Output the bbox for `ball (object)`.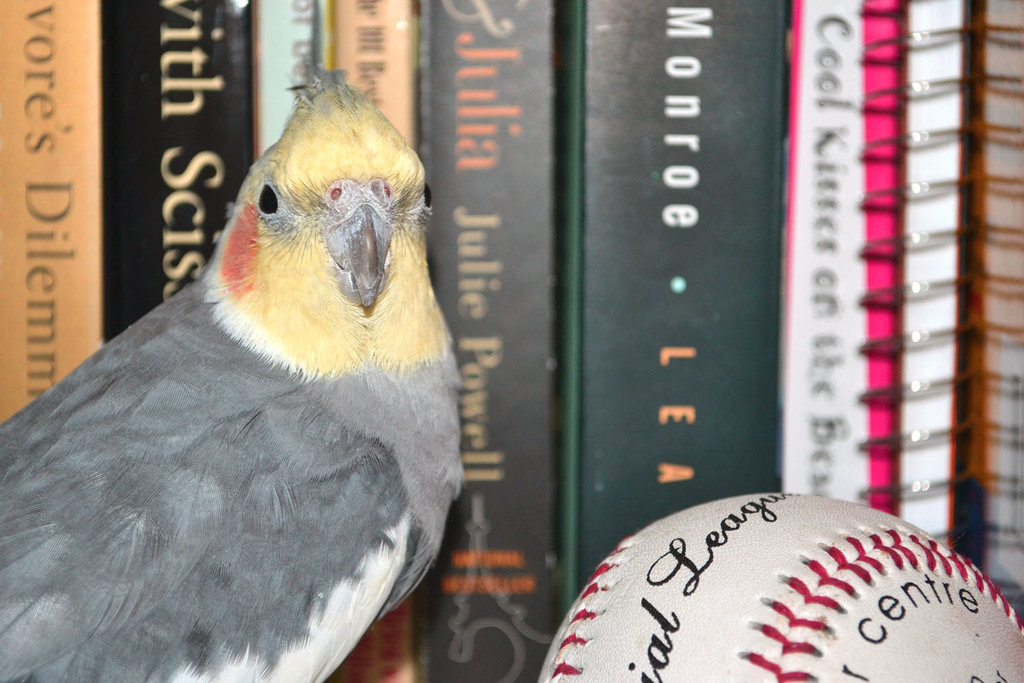
pyautogui.locateOnScreen(537, 489, 1023, 682).
